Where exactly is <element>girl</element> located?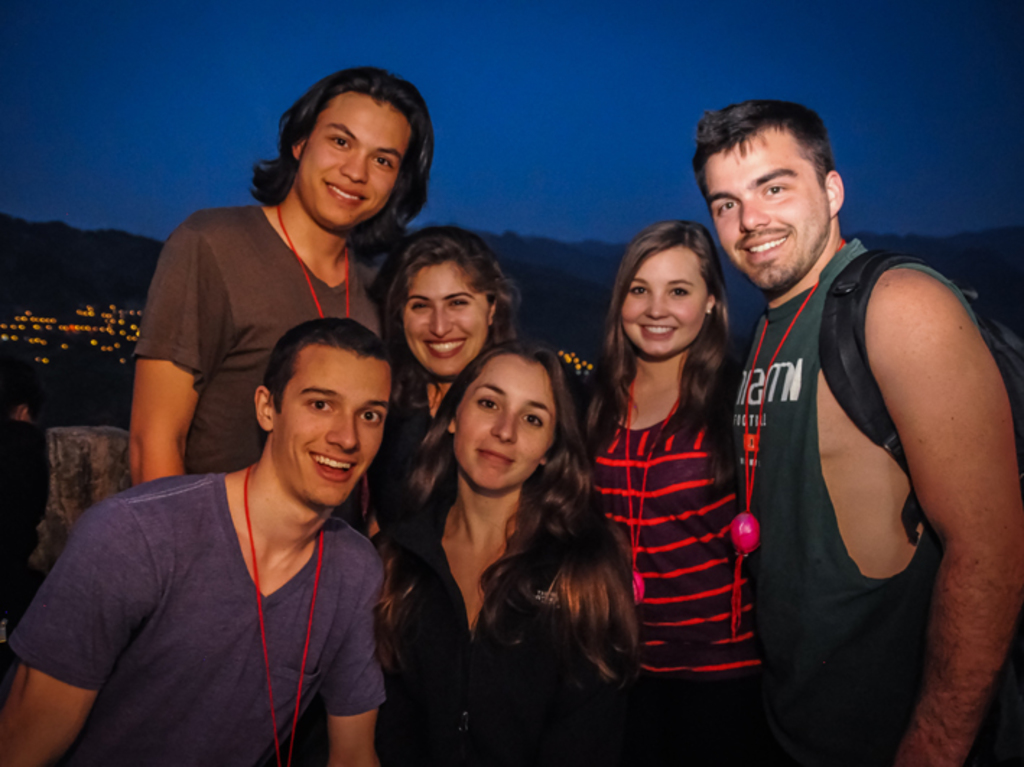
Its bounding box is 348, 335, 679, 766.
